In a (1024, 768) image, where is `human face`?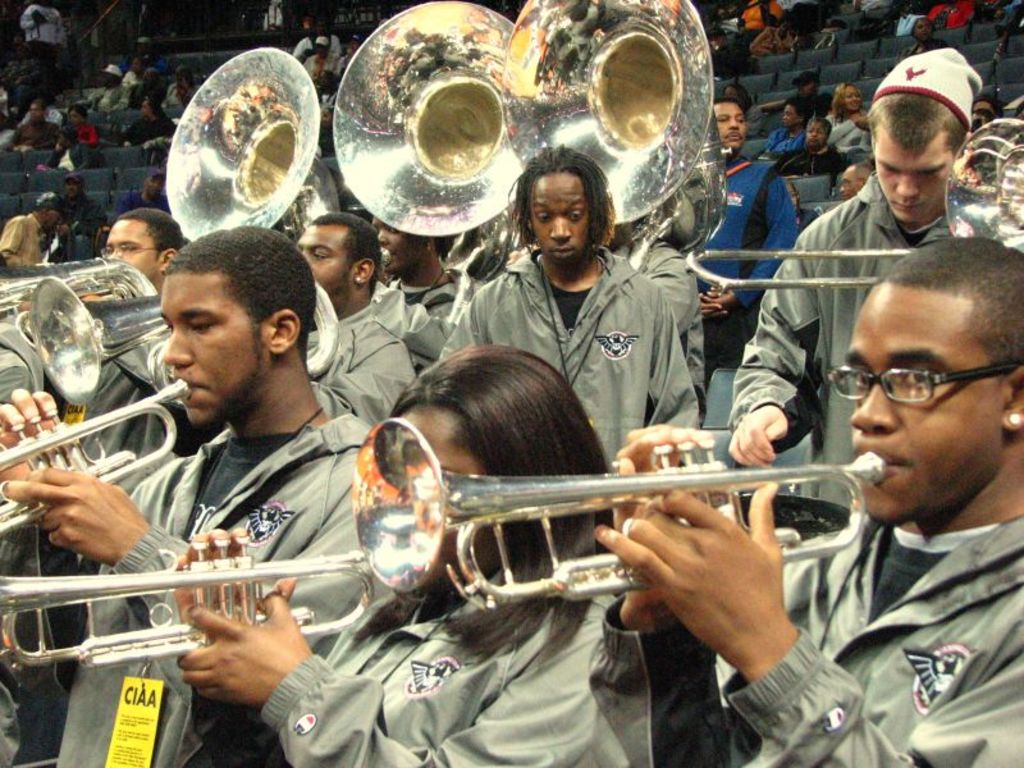
detection(780, 104, 799, 129).
